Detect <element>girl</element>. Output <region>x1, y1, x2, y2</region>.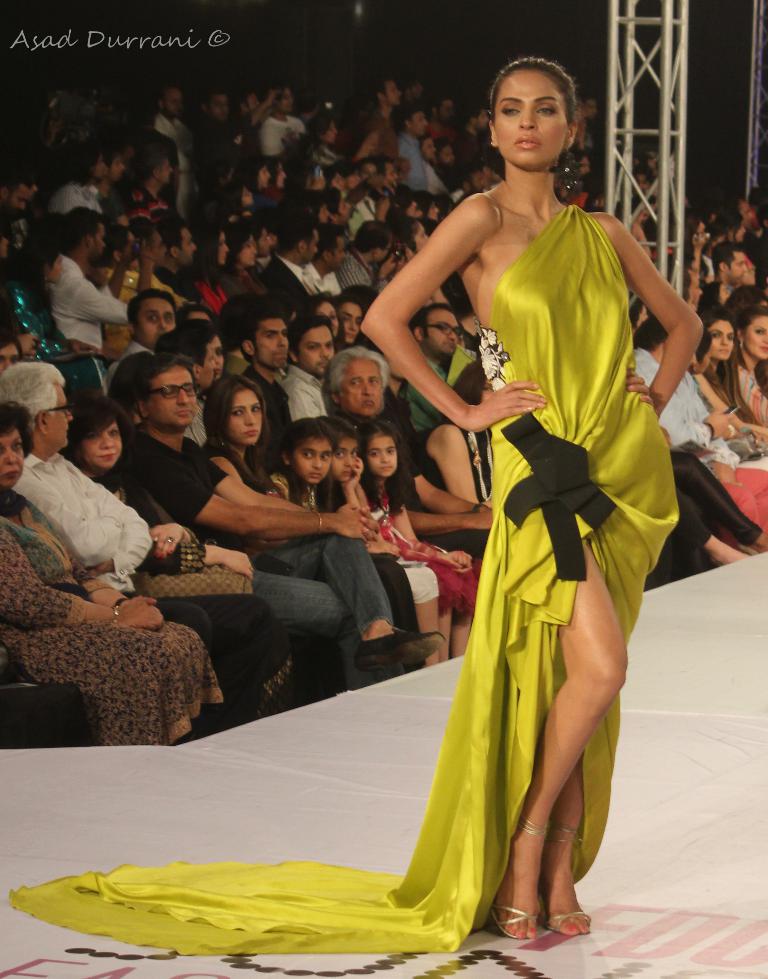
<region>1, 54, 704, 958</region>.
